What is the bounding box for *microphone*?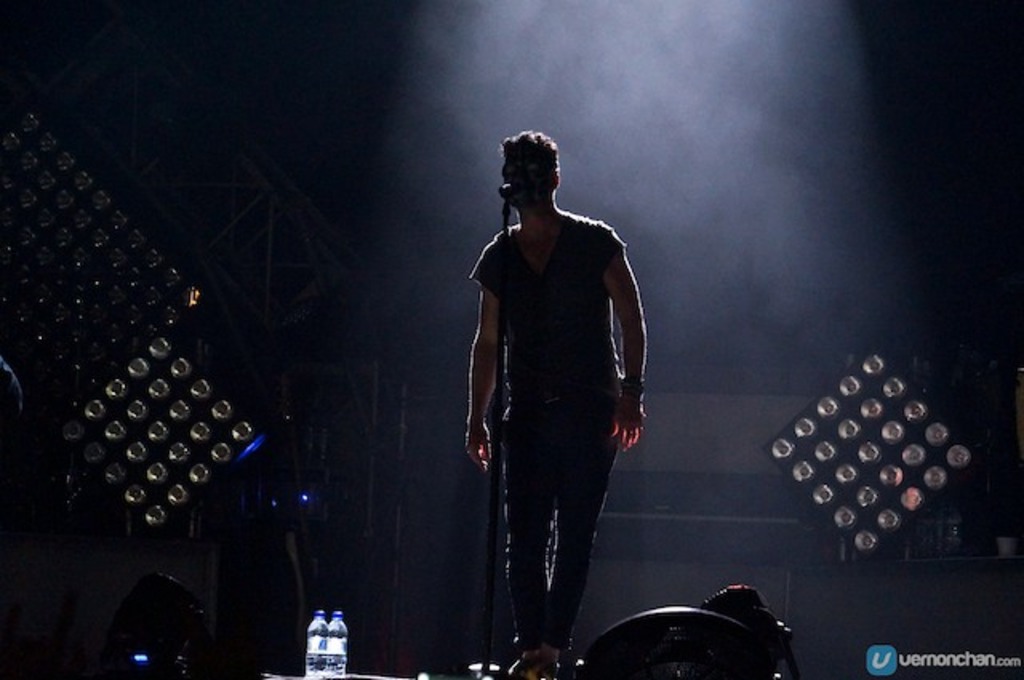
(left=501, top=173, right=533, bottom=197).
